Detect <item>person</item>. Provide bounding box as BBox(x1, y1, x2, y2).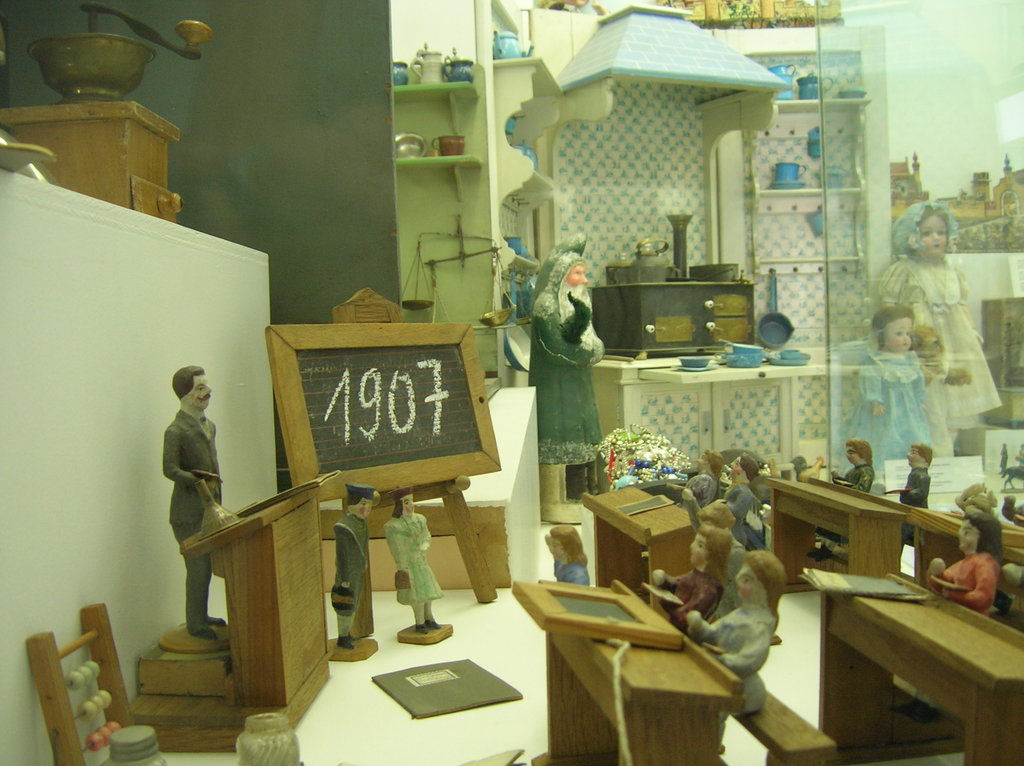
BBox(653, 520, 724, 631).
